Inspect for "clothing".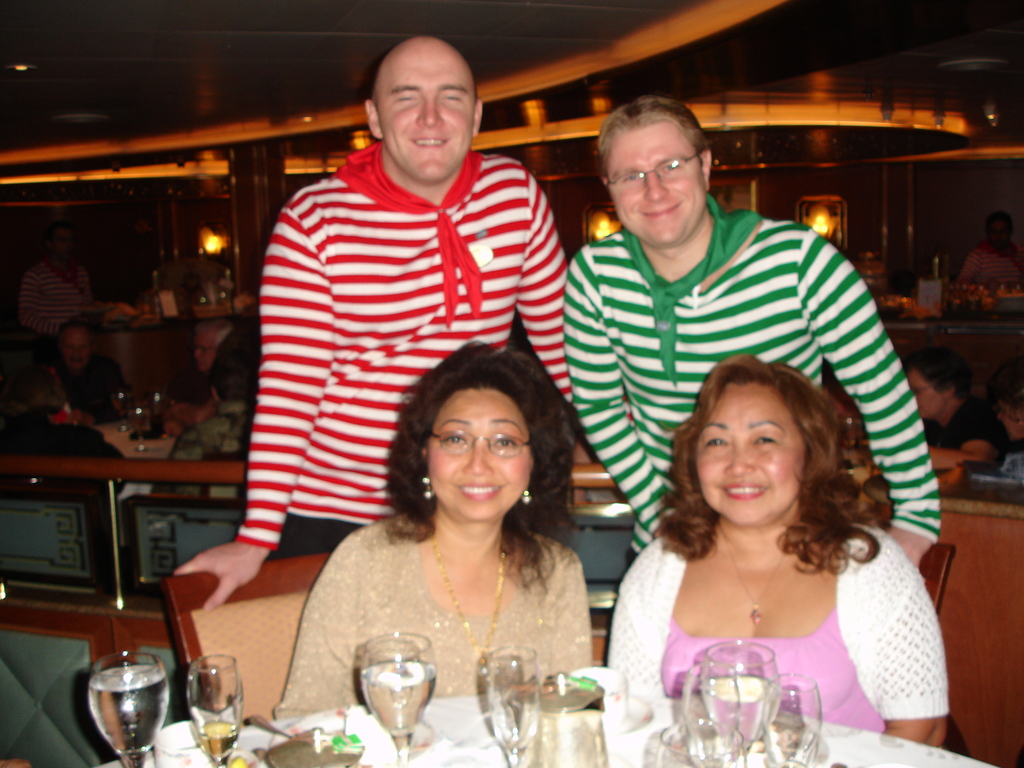
Inspection: x1=268, y1=507, x2=595, y2=715.
